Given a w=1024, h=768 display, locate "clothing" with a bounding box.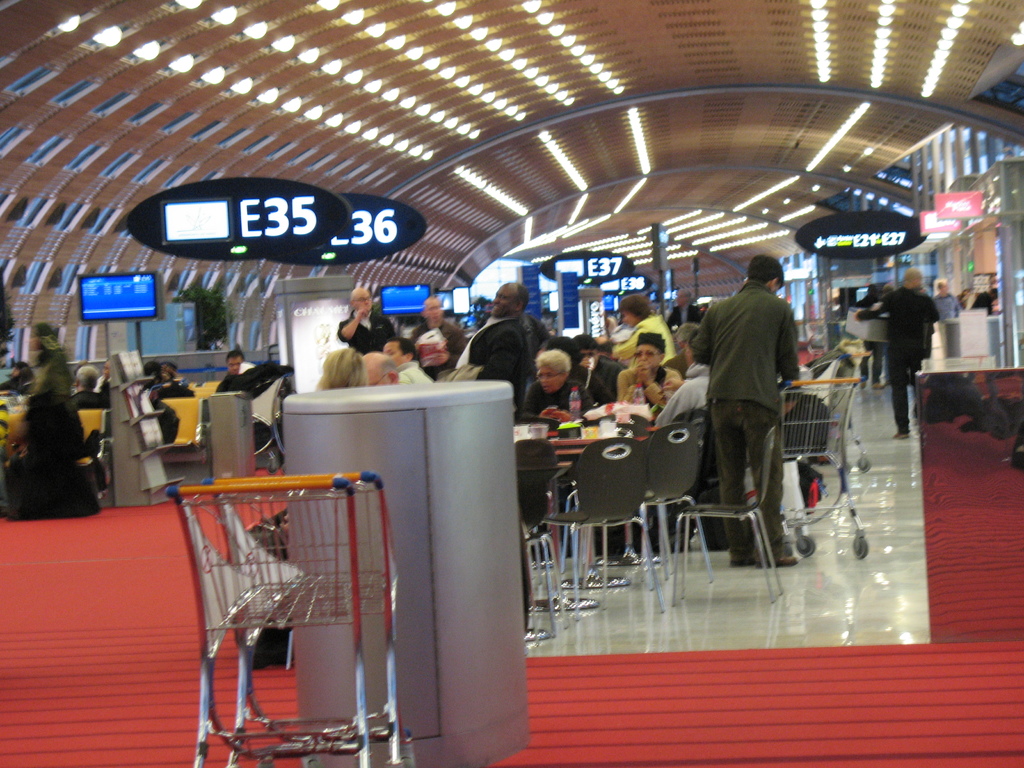
Located: 666/307/701/329.
